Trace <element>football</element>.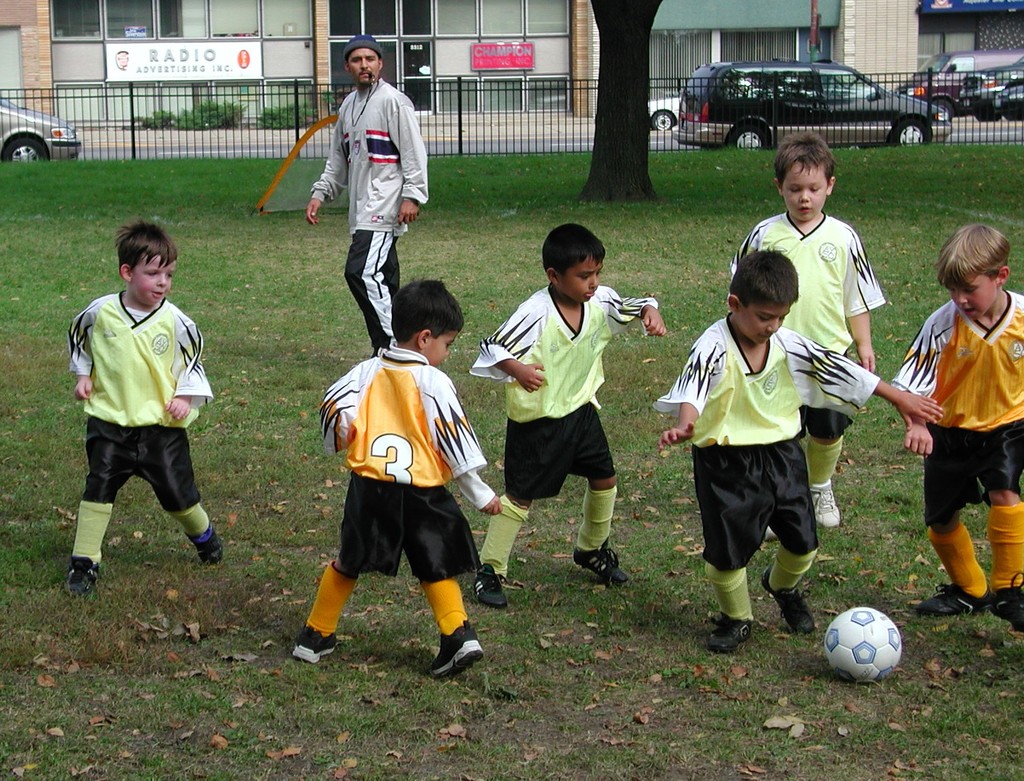
Traced to (823,604,902,686).
